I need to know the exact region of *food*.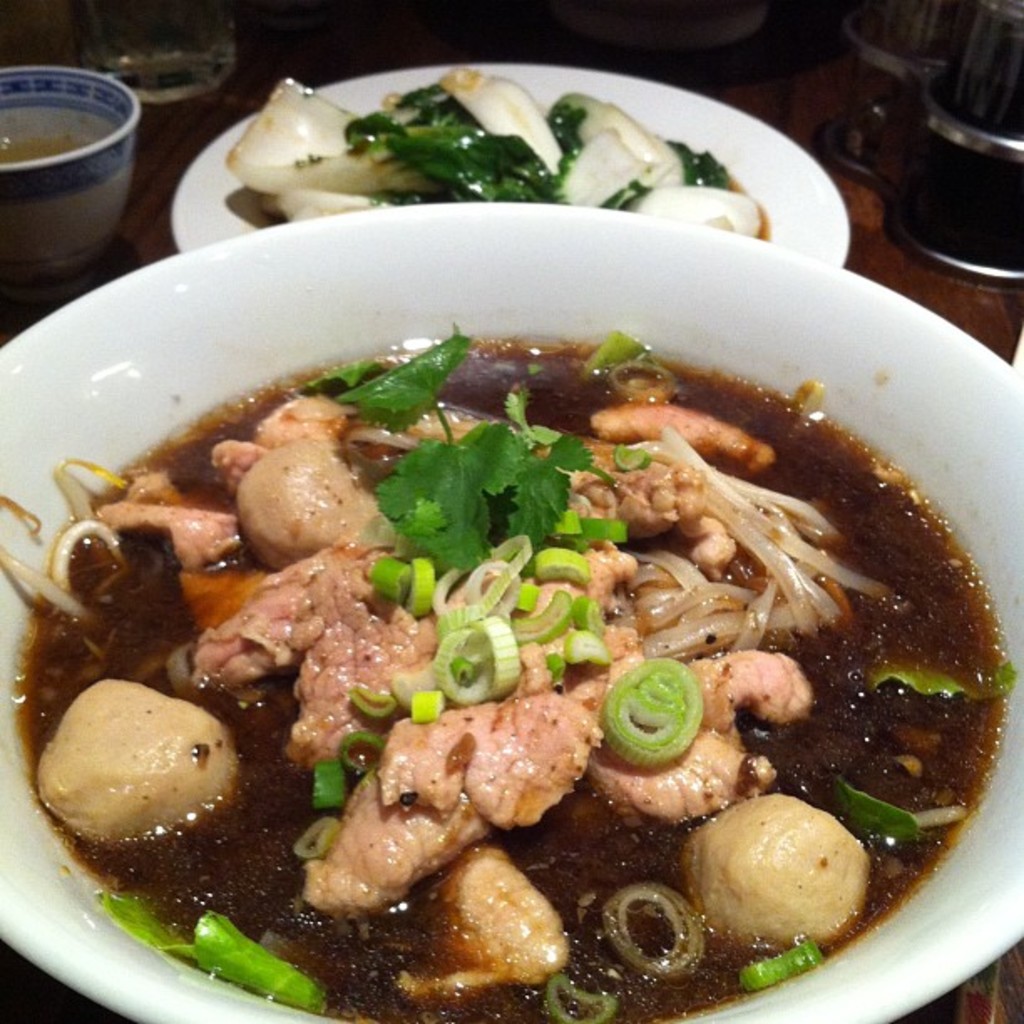
Region: 0:453:162:927.
